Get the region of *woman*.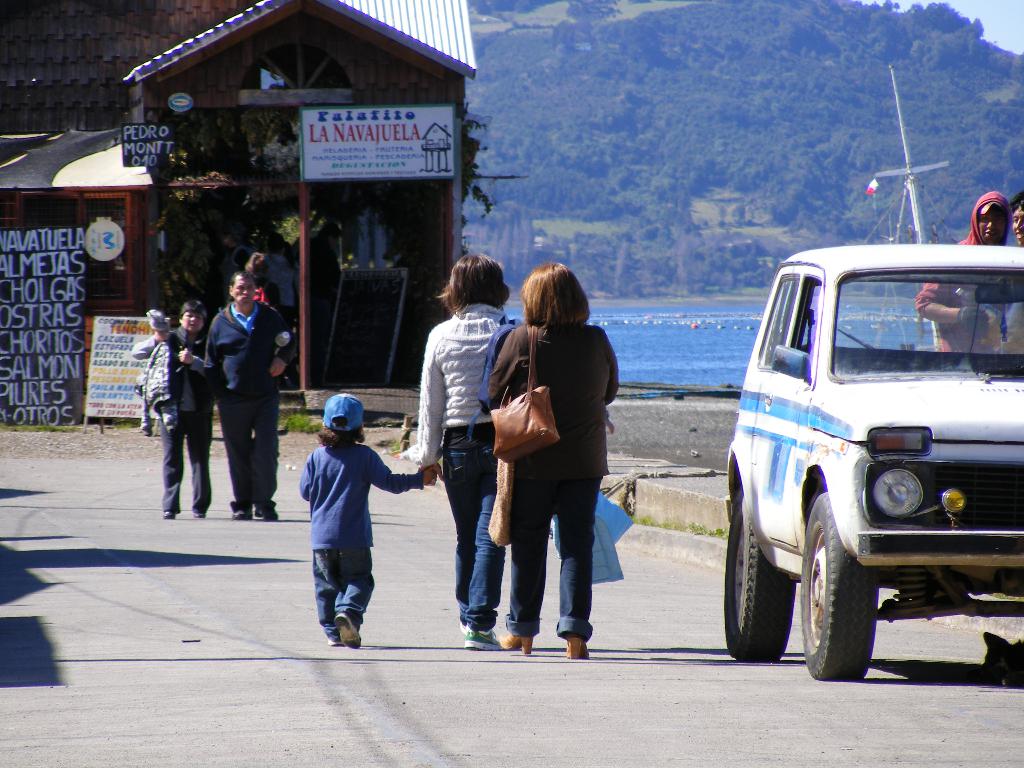
bbox=[408, 255, 532, 651].
